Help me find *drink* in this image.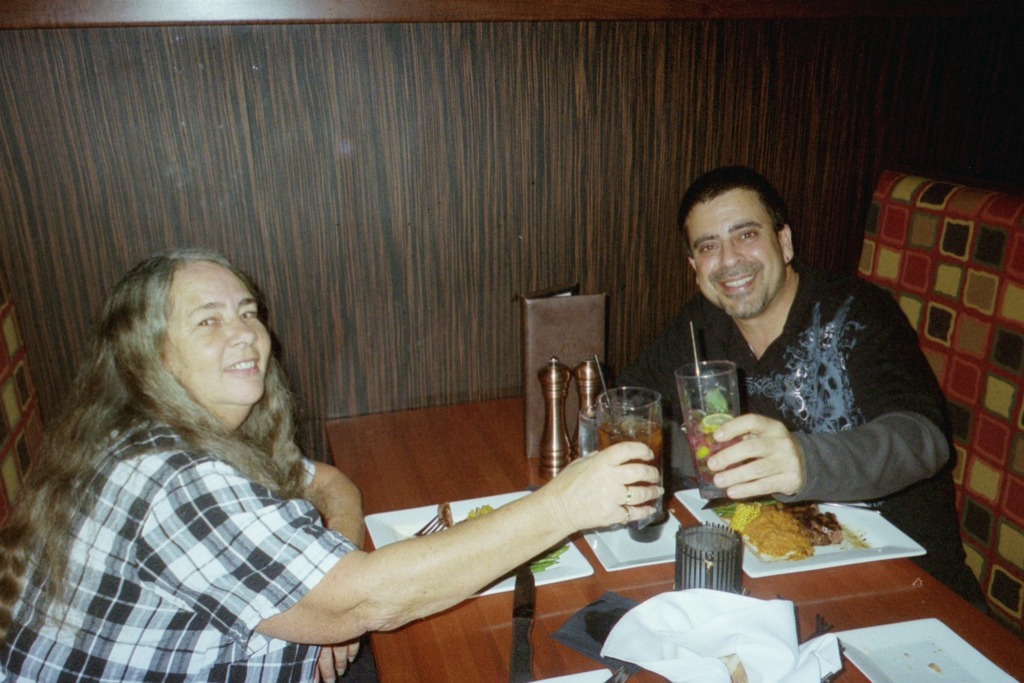
Found it: rect(681, 418, 737, 488).
